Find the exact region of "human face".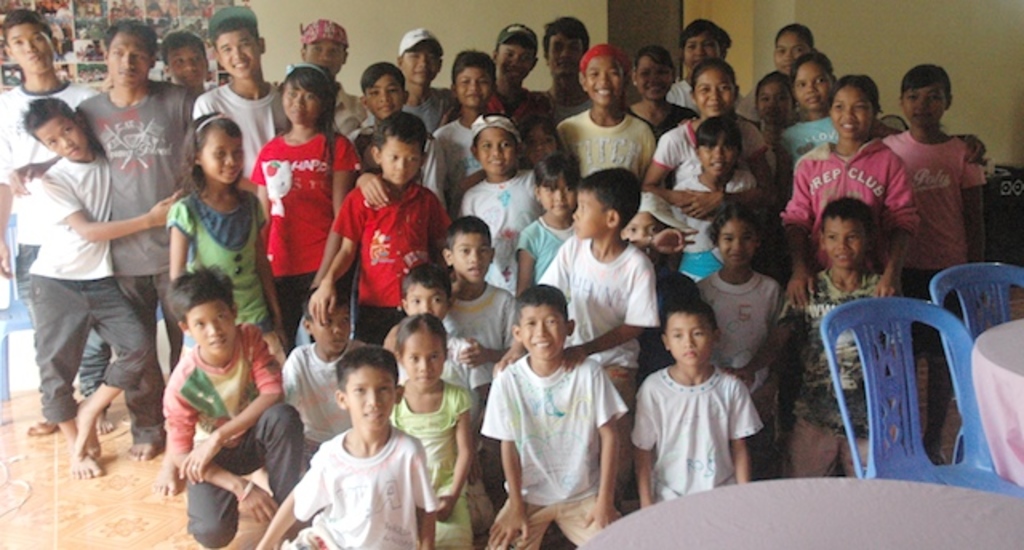
Exact region: locate(280, 77, 326, 123).
